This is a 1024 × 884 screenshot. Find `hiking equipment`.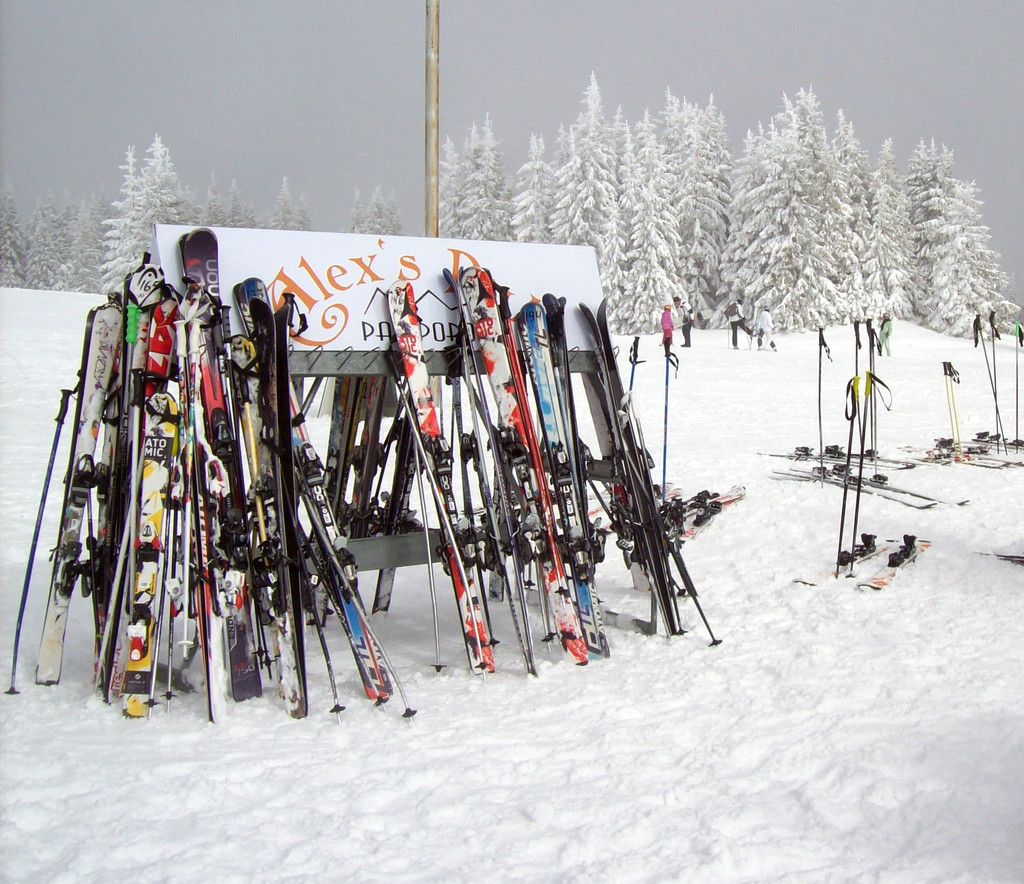
Bounding box: <bbox>867, 330, 884, 480</bbox>.
